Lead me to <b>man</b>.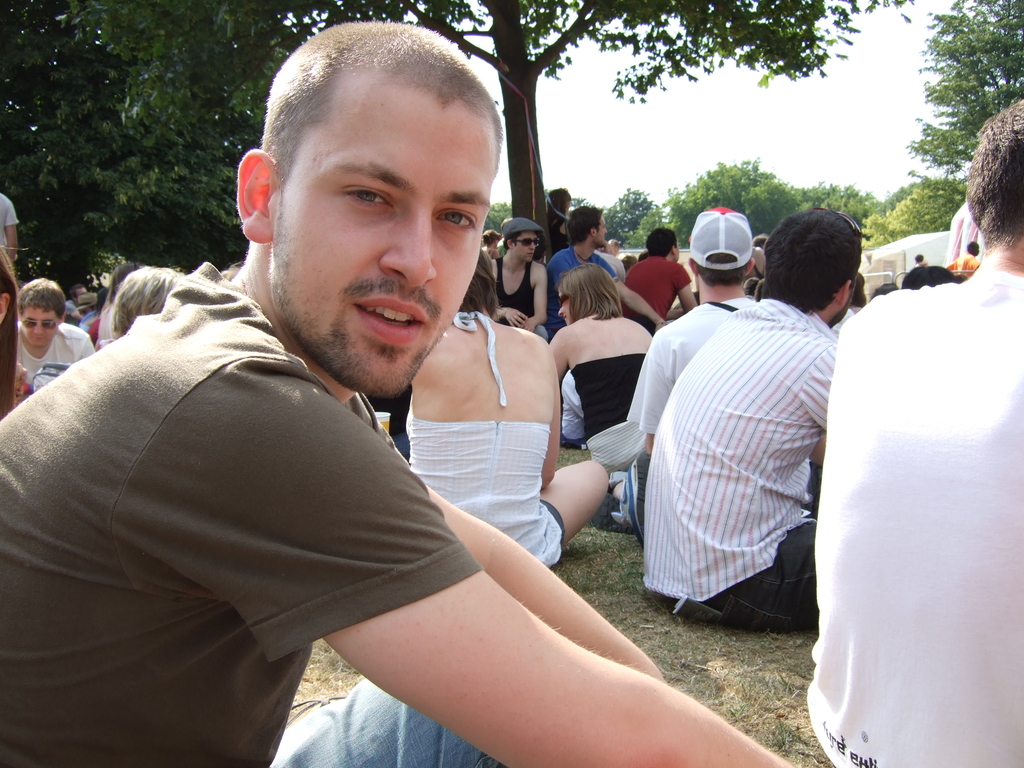
Lead to box(817, 104, 1023, 767).
